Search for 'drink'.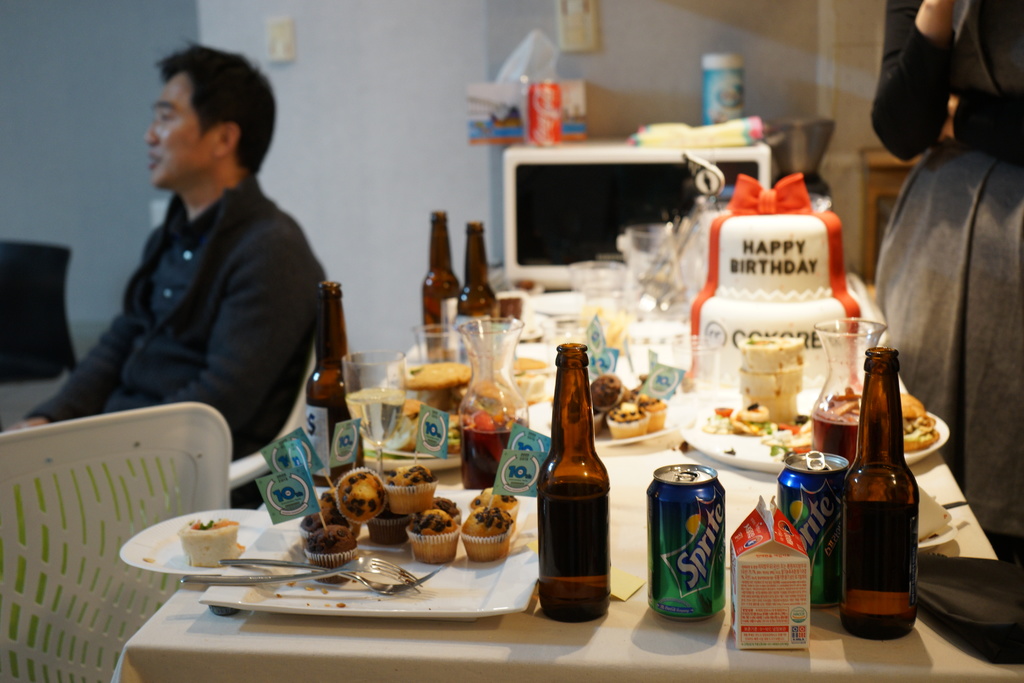
Found at bbox=(311, 402, 364, 487).
